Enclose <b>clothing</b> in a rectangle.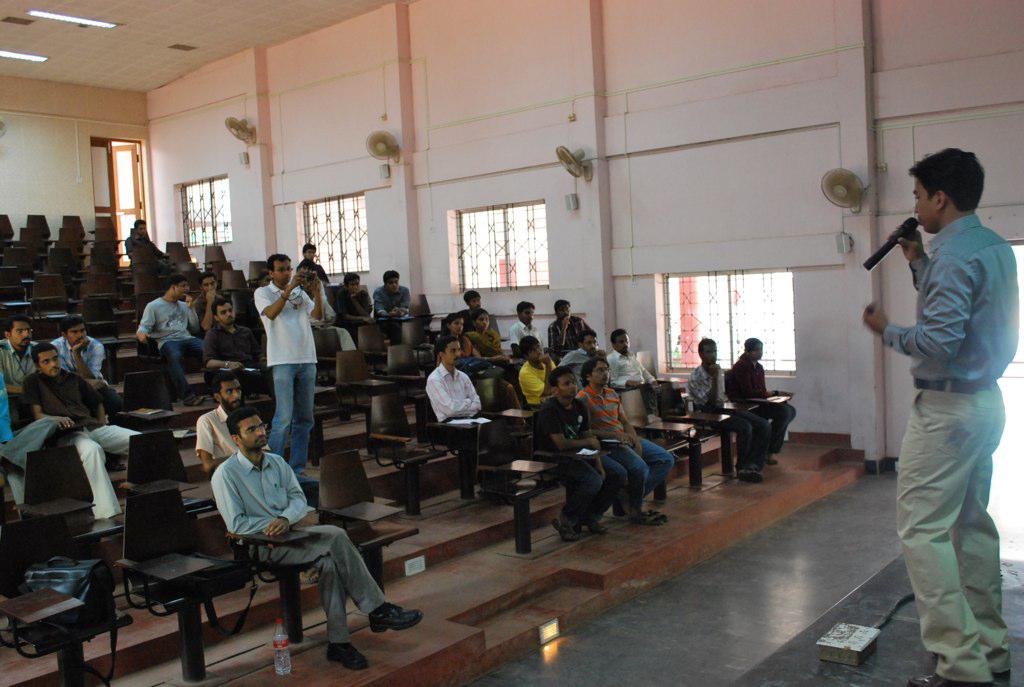
crop(297, 254, 328, 288).
